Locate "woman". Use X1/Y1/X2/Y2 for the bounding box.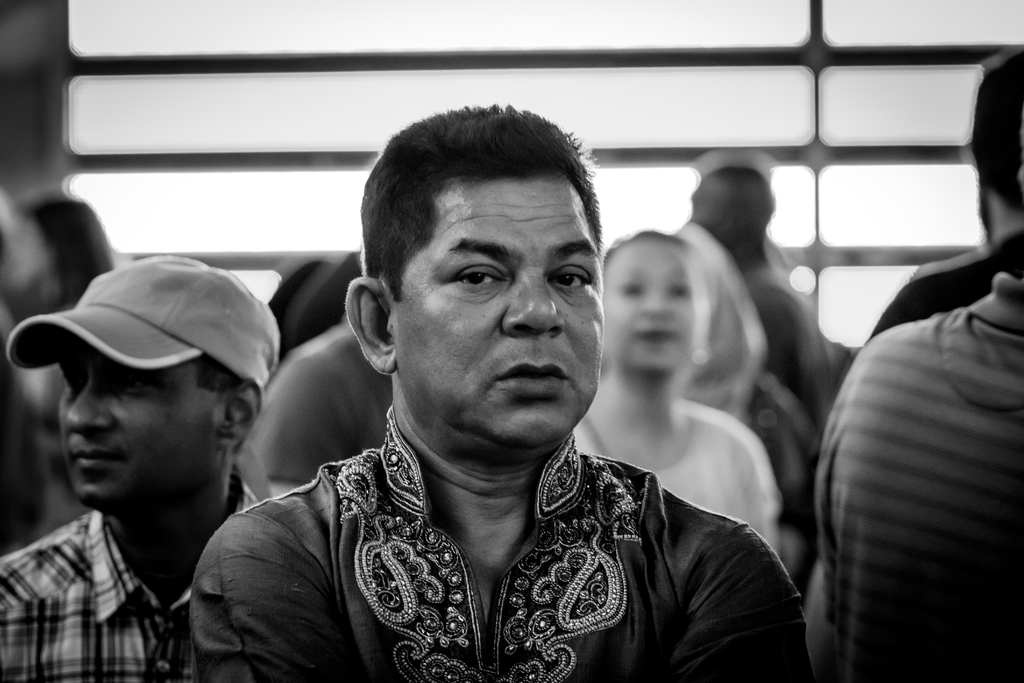
554/212/832/555.
